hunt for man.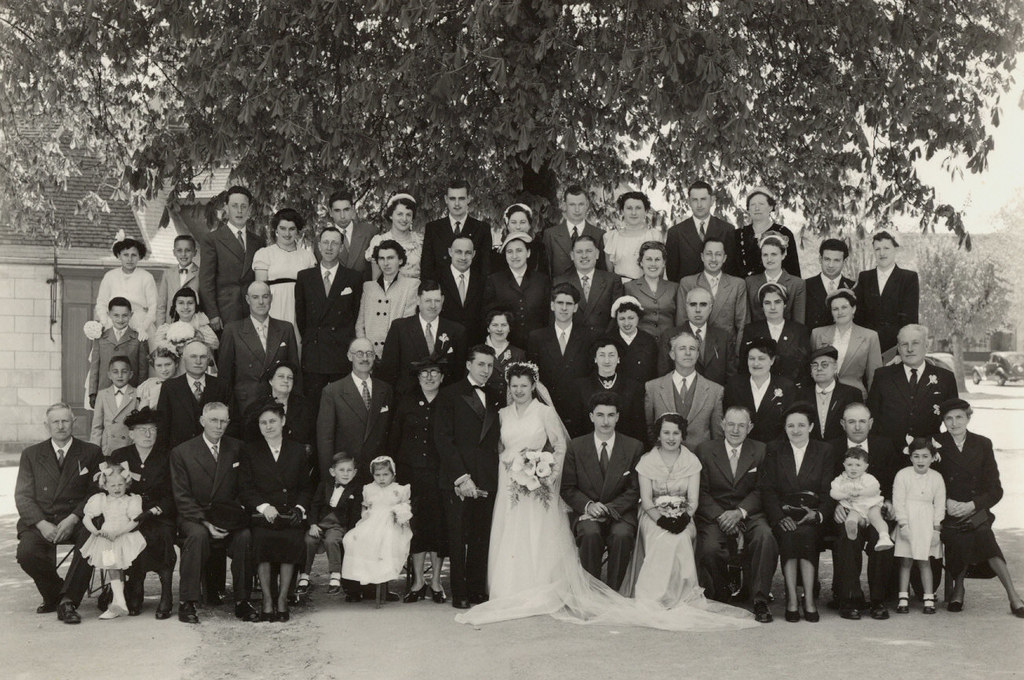
Hunted down at select_region(373, 281, 472, 420).
